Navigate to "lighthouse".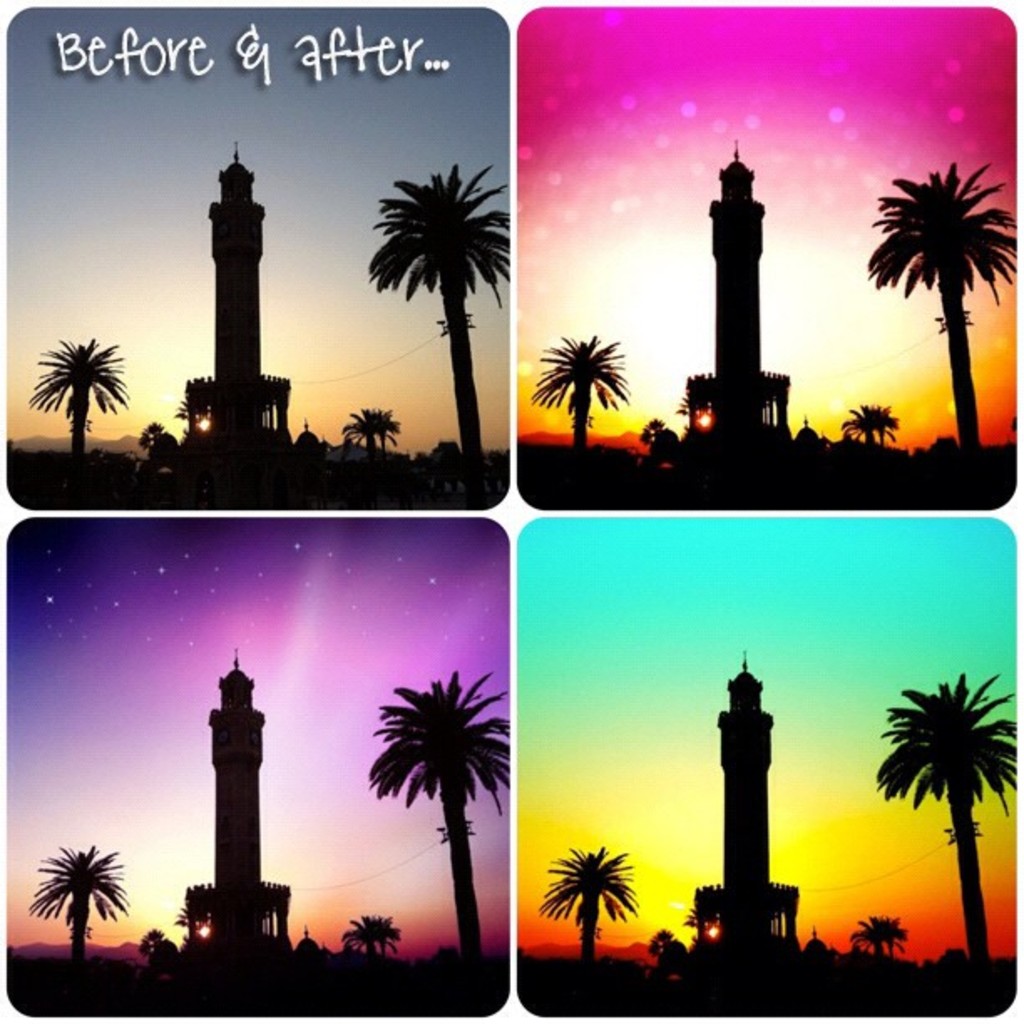
Navigation target: 211:649:266:939.
